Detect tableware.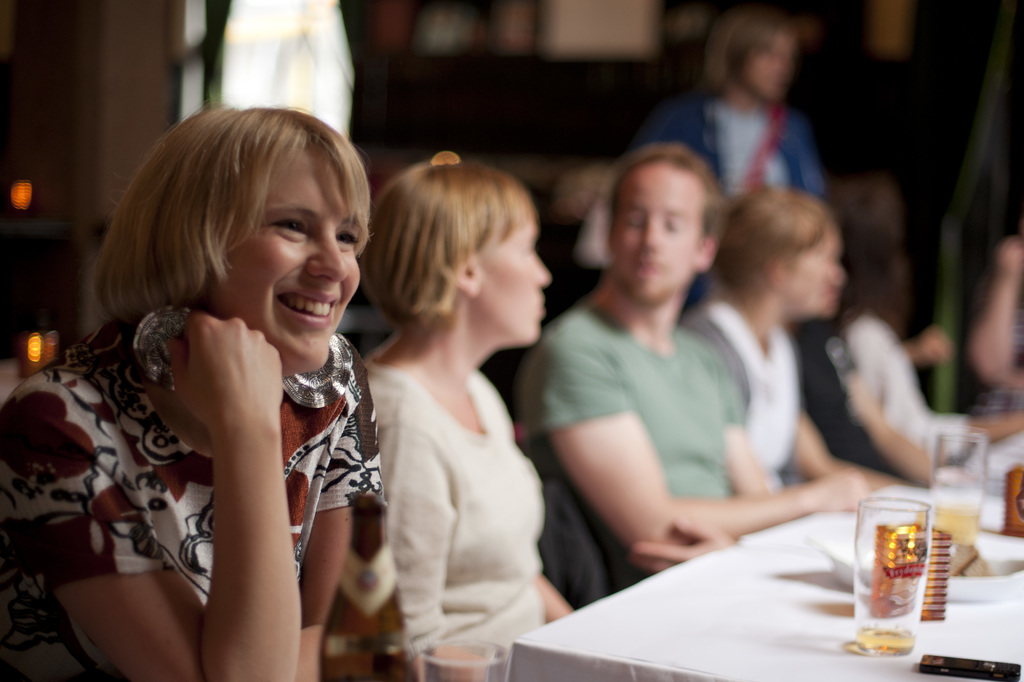
Detected at left=1002, top=456, right=1023, bottom=540.
